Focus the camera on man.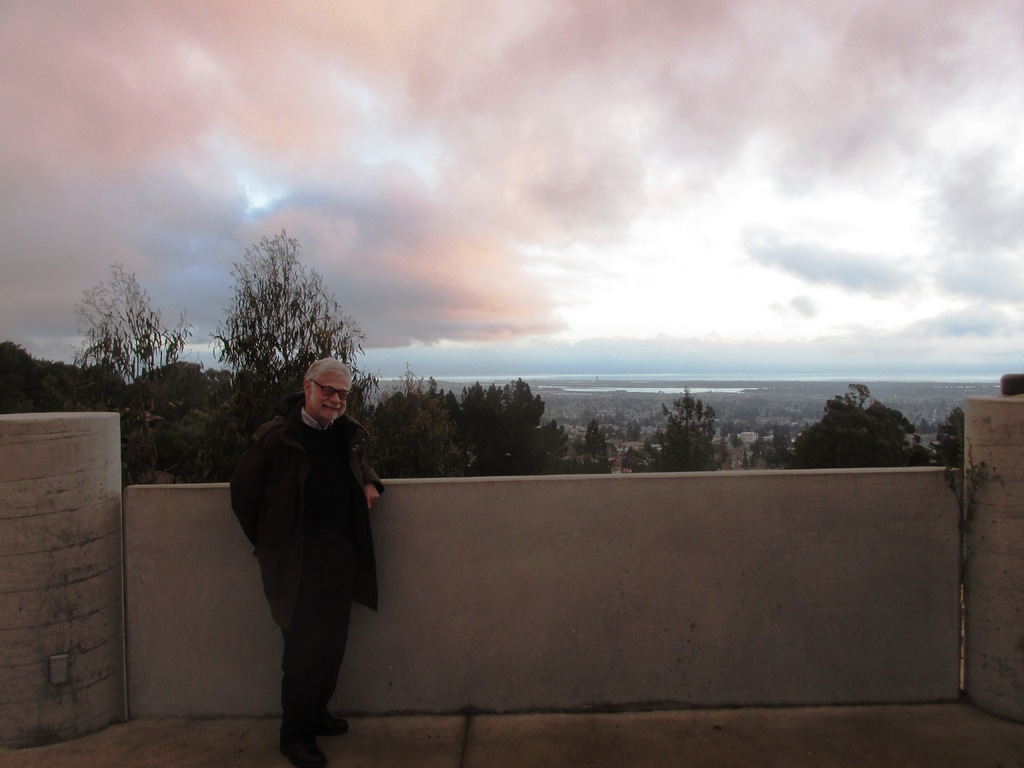
Focus region: l=221, t=356, r=382, b=767.
